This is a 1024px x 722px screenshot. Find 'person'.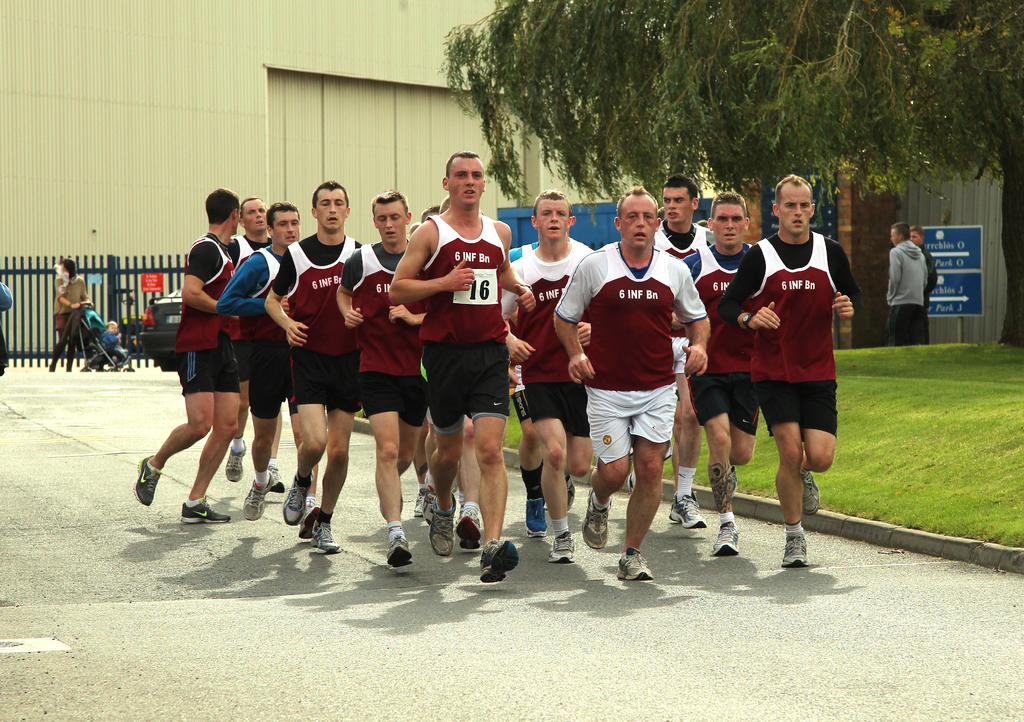
Bounding box: [703,183,854,576].
